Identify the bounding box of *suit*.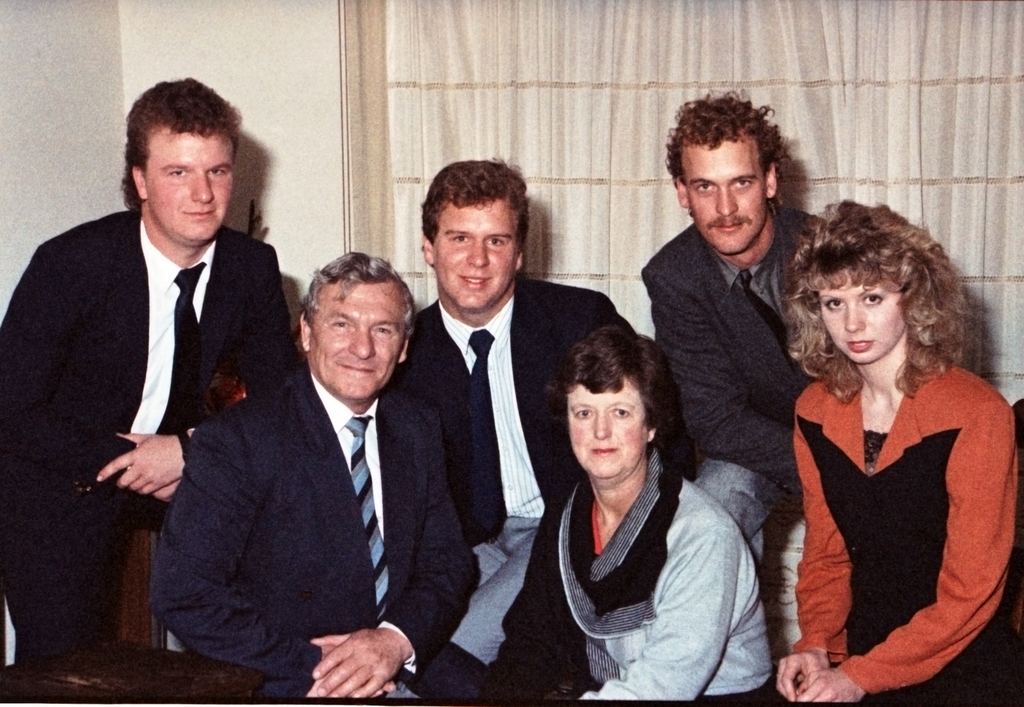
(x1=395, y1=274, x2=648, y2=702).
